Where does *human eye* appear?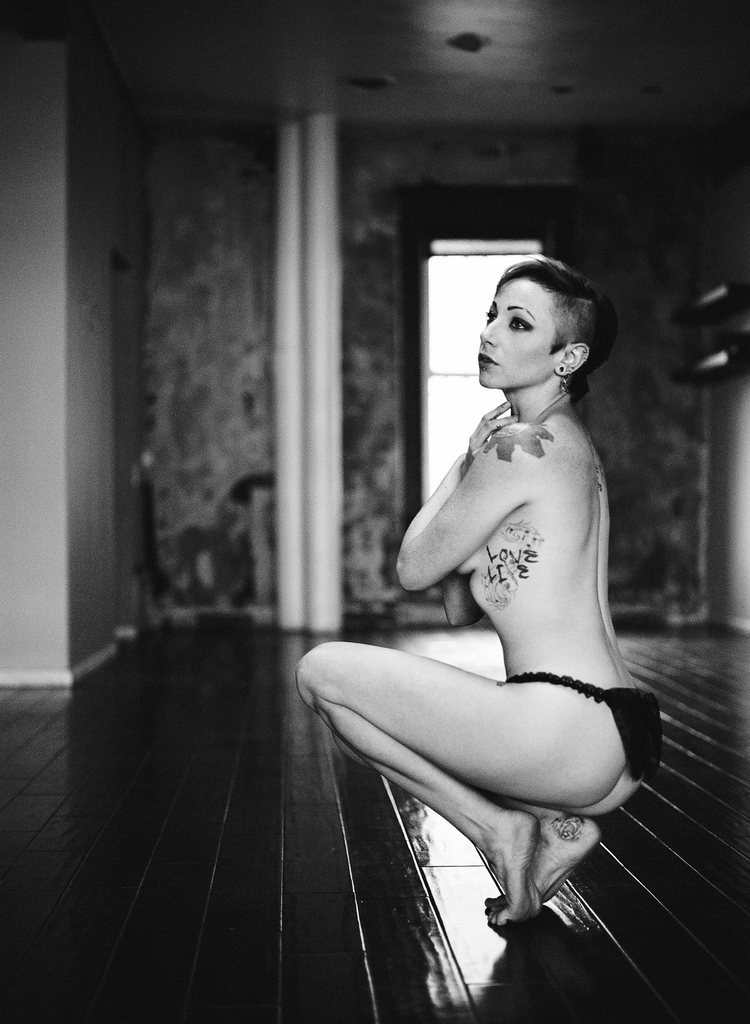
Appears at [x1=505, y1=317, x2=533, y2=334].
